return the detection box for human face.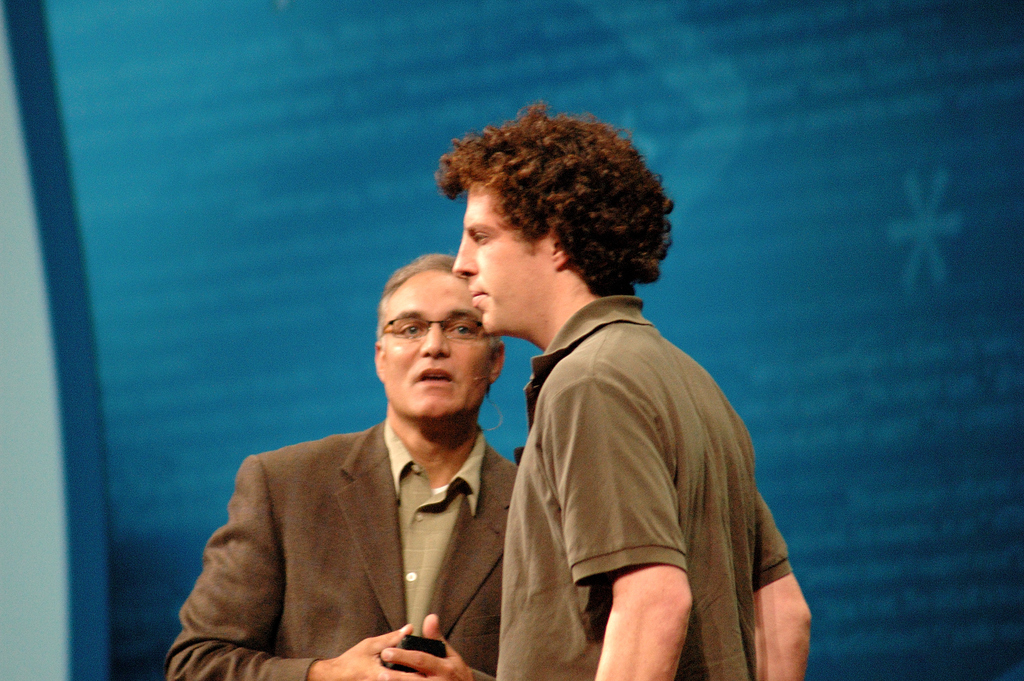
[x1=454, y1=185, x2=550, y2=336].
